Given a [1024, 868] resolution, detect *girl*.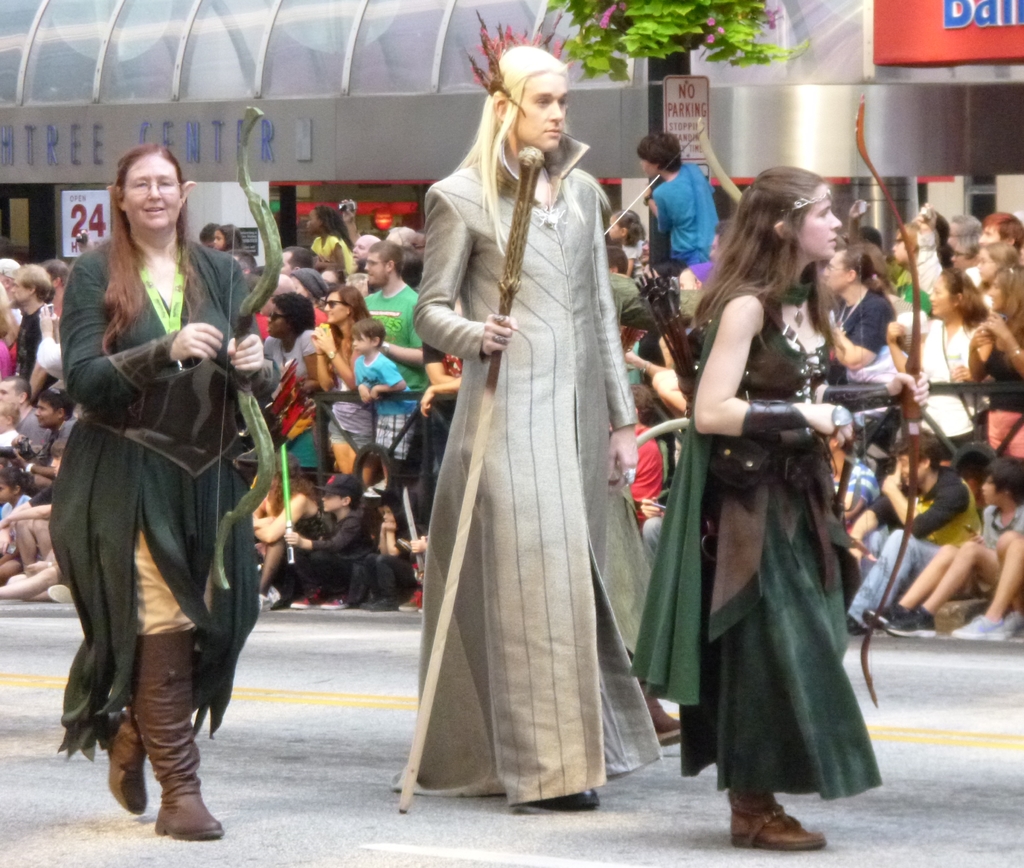
bbox(254, 453, 317, 611).
